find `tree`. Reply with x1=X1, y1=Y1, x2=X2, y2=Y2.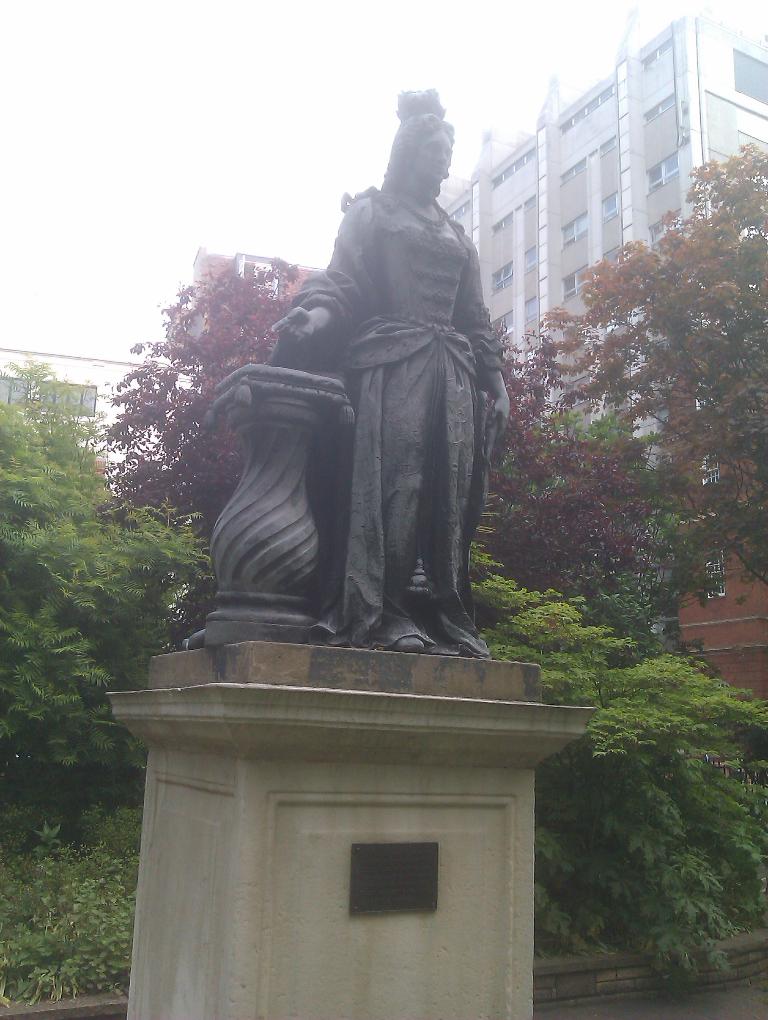
x1=0, y1=342, x2=210, y2=840.
